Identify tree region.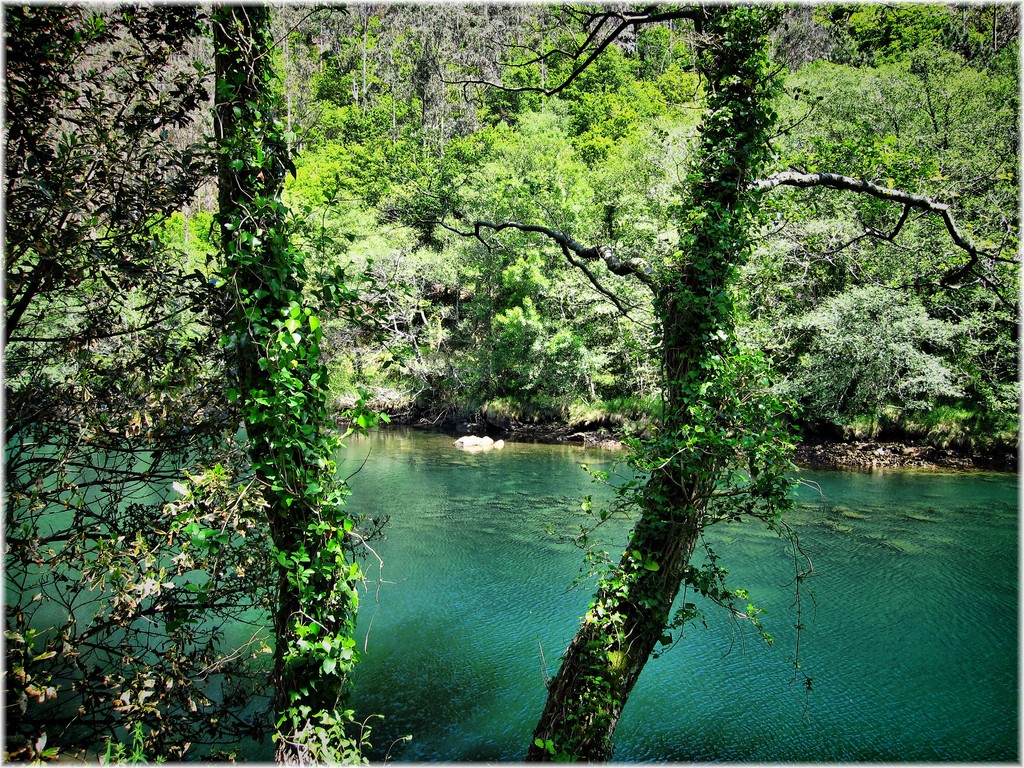
Region: BBox(189, 0, 380, 767).
